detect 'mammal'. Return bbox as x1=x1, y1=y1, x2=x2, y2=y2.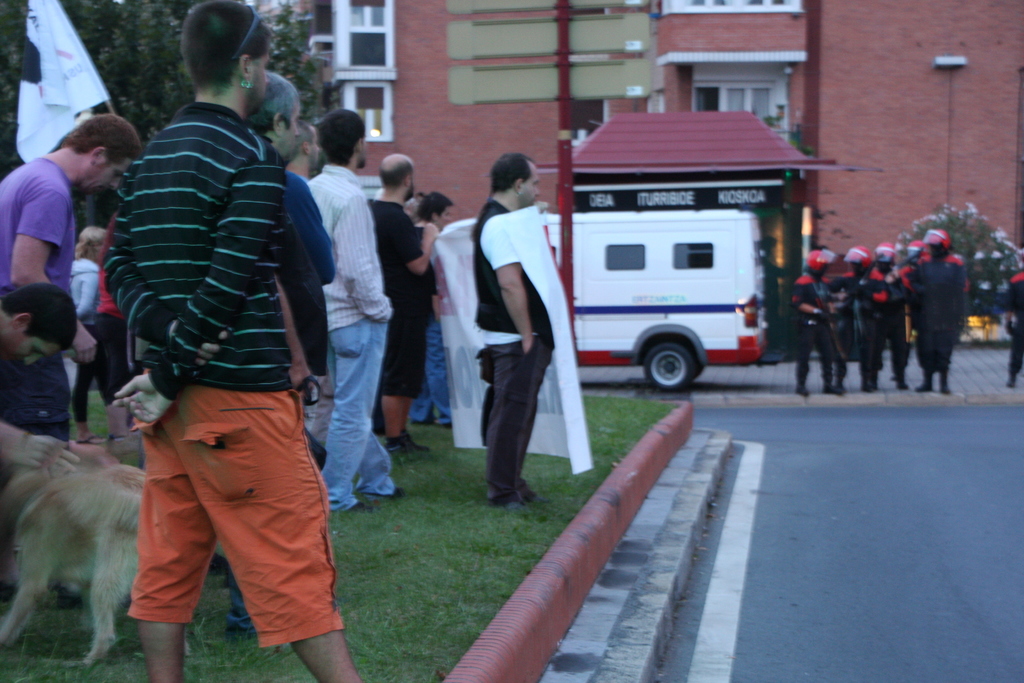
x1=885, y1=235, x2=920, y2=380.
